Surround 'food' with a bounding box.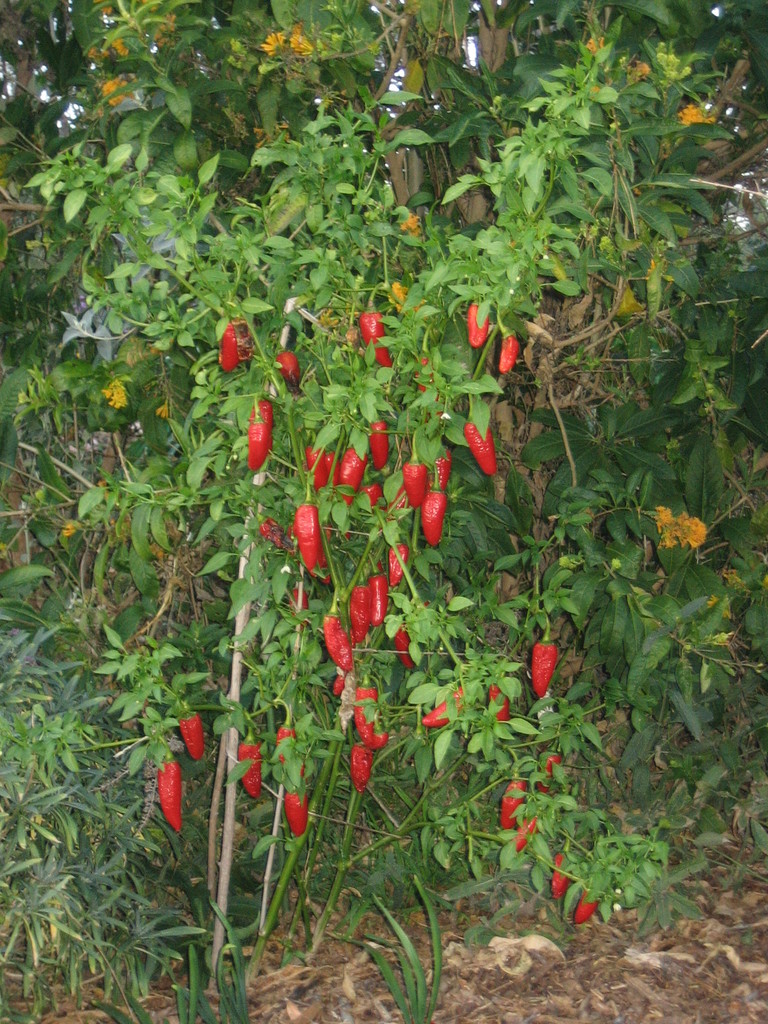
{"left": 514, "top": 814, "right": 537, "bottom": 854}.
